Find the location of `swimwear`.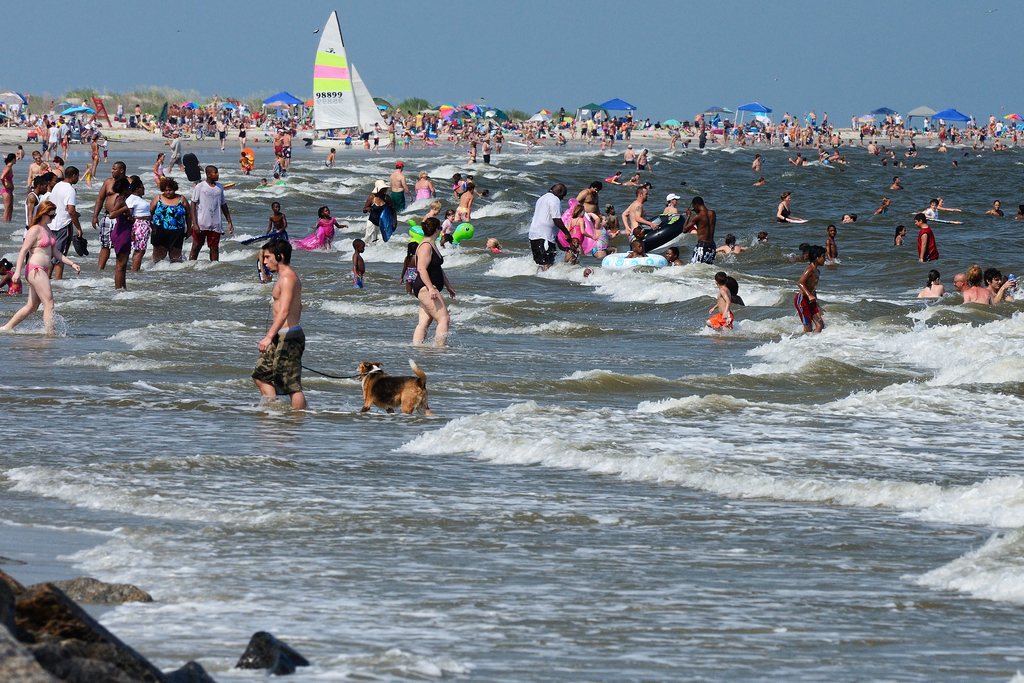
Location: [28, 262, 51, 278].
